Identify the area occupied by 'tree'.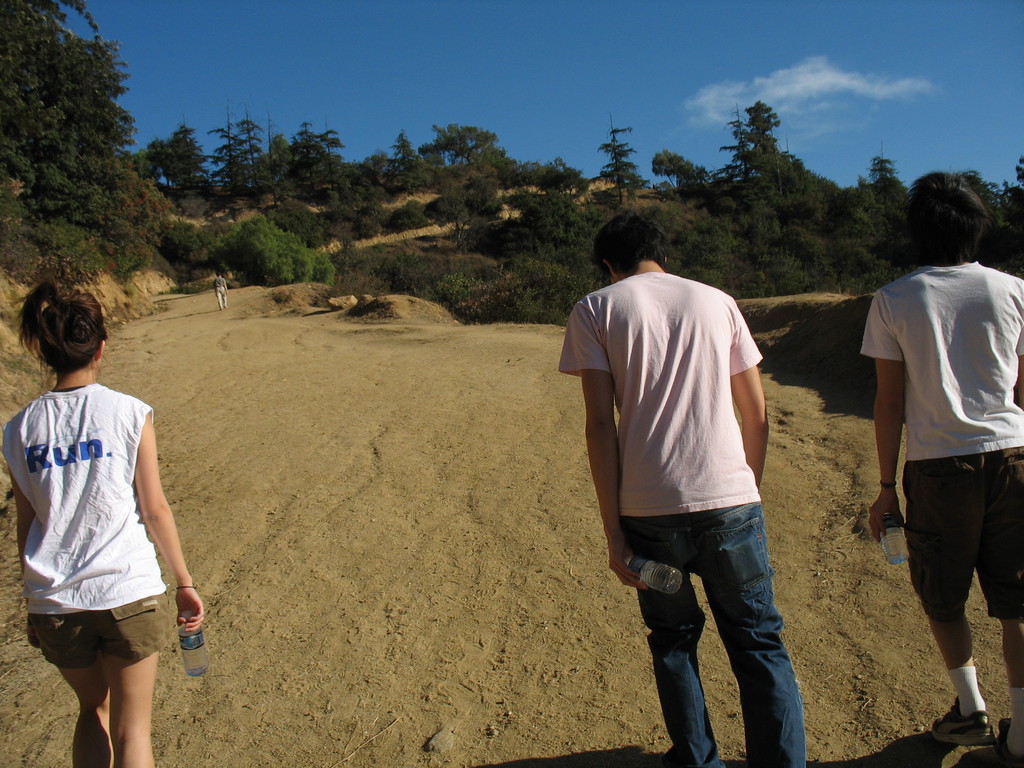
Area: left=605, top=121, right=647, bottom=205.
